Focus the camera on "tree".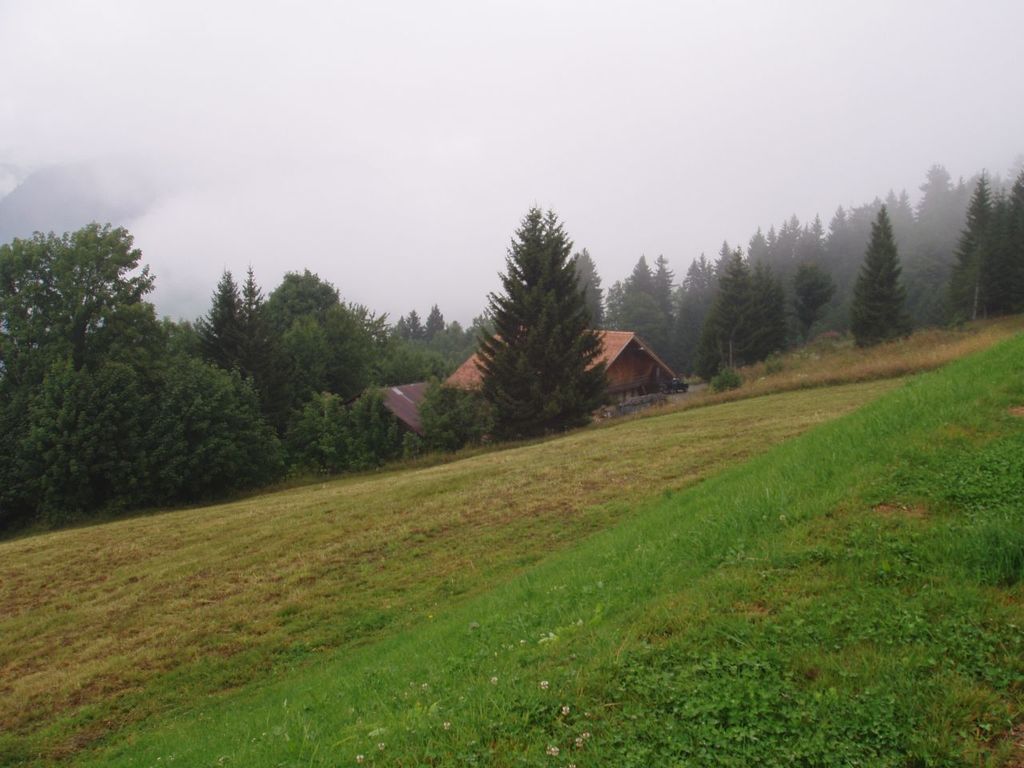
Focus region: box(0, 336, 310, 526).
